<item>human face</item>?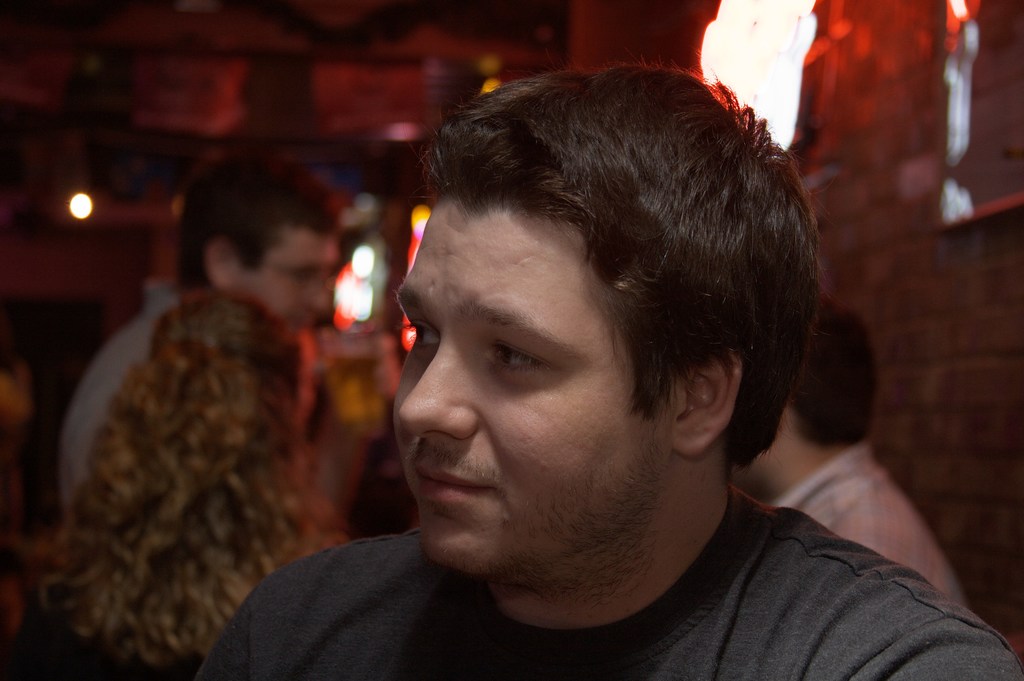
x1=253 y1=242 x2=335 y2=339
